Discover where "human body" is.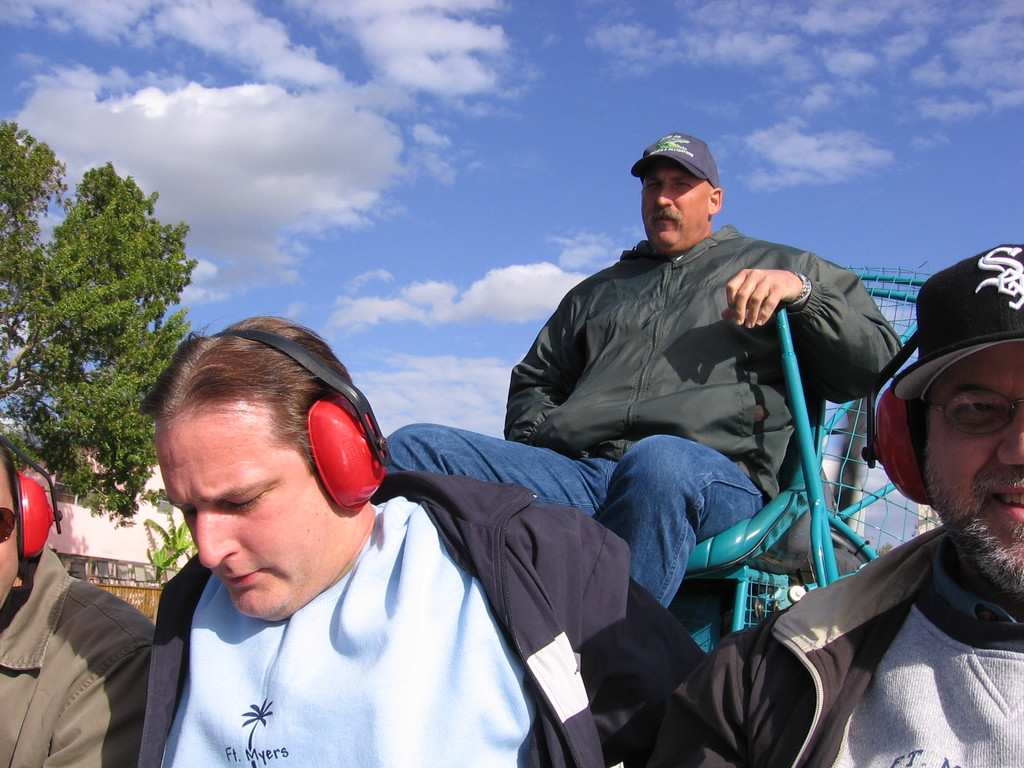
Discovered at bbox(0, 543, 170, 767).
